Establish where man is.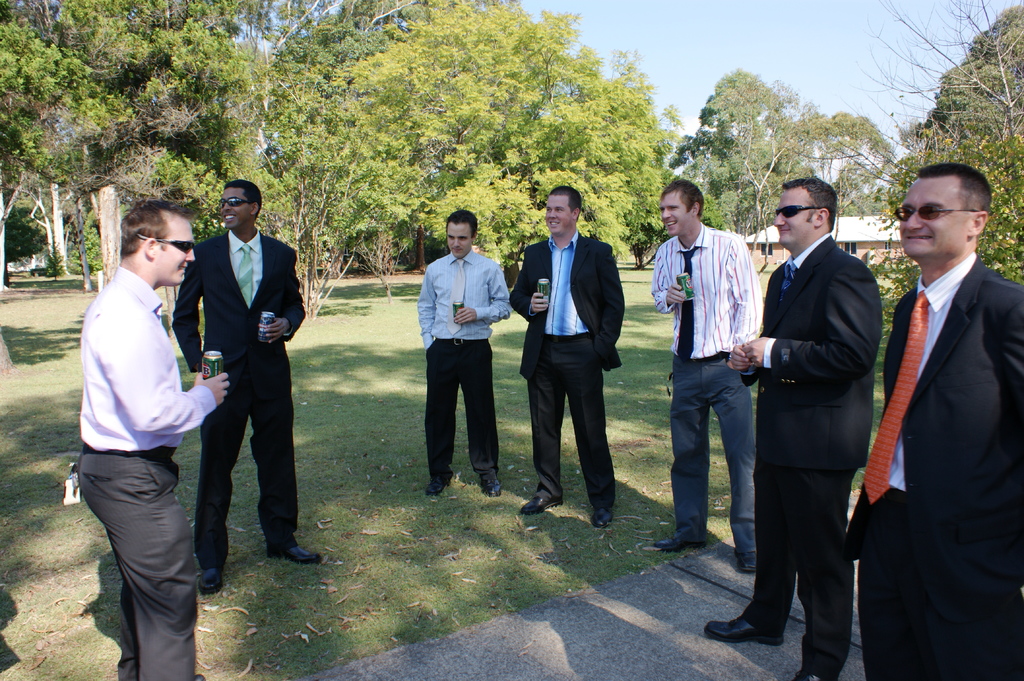
Established at Rect(63, 176, 218, 669).
